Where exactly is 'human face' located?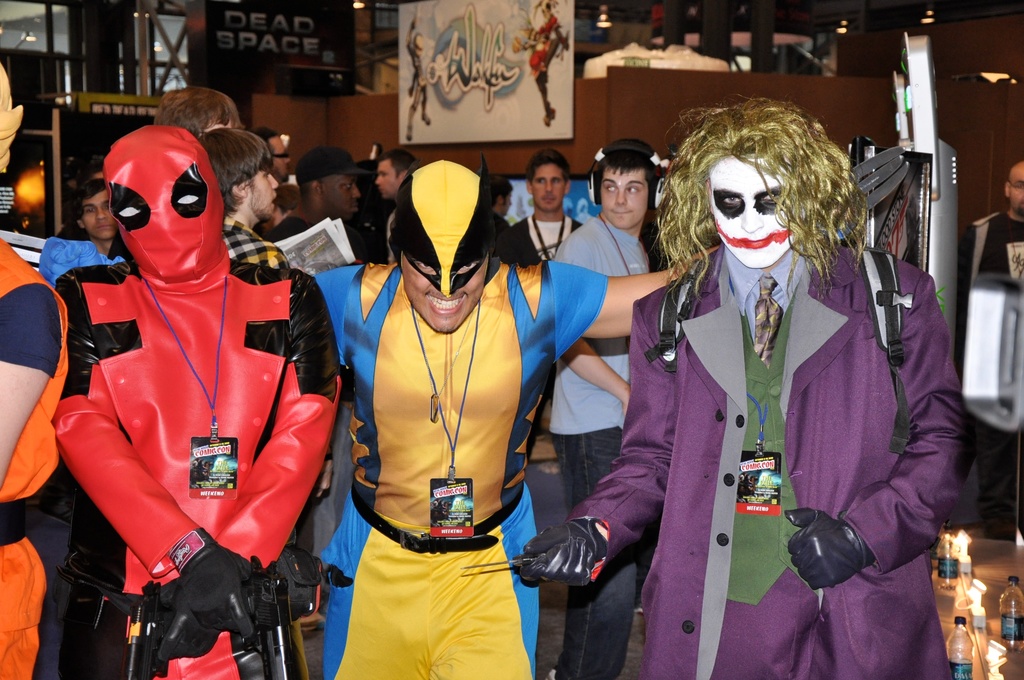
Its bounding box is [x1=603, y1=170, x2=649, y2=227].
